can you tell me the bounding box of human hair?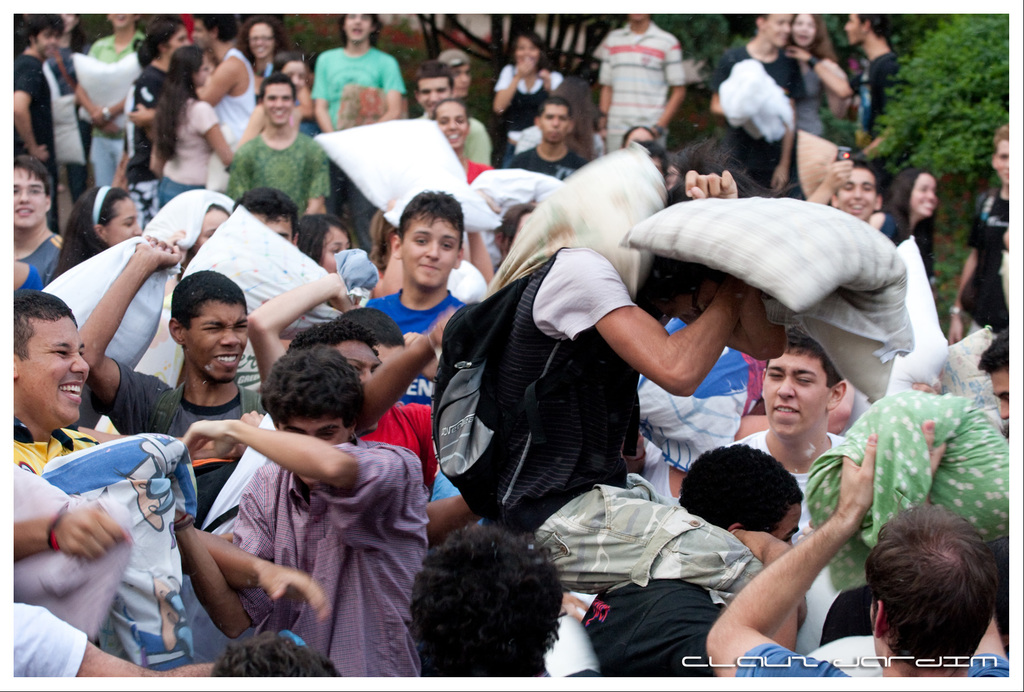
[859, 511, 1011, 664].
